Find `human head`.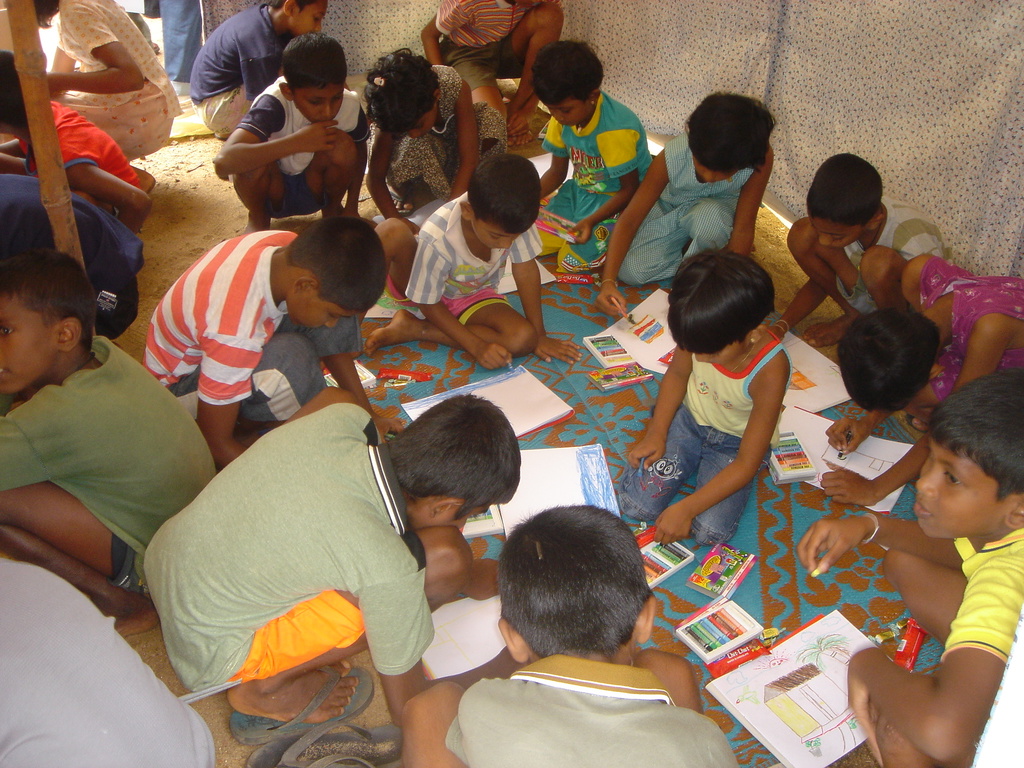
Rect(0, 249, 95, 397).
